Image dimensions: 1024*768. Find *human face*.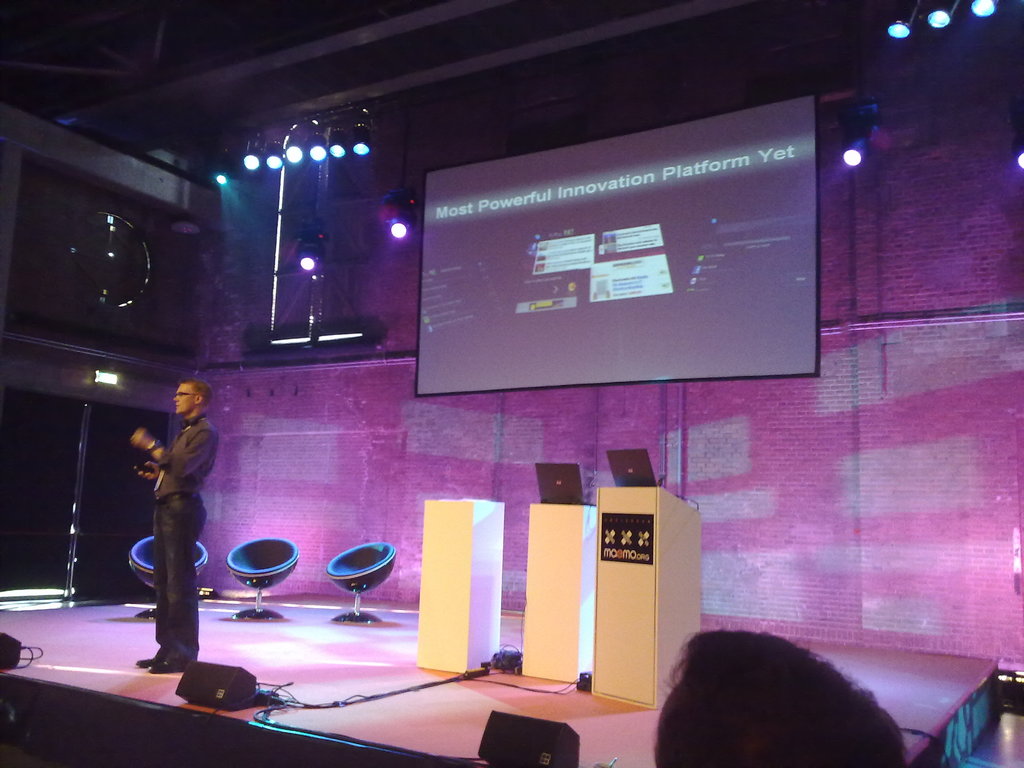
l=174, t=382, r=196, b=414.
